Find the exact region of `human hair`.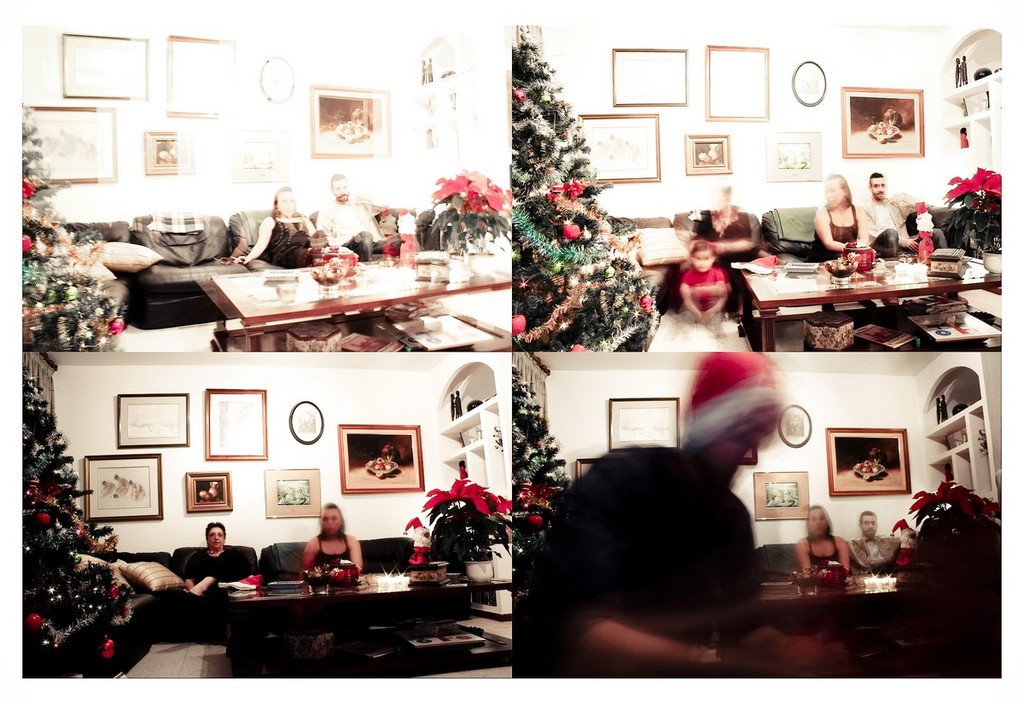
Exact region: rect(274, 188, 300, 214).
